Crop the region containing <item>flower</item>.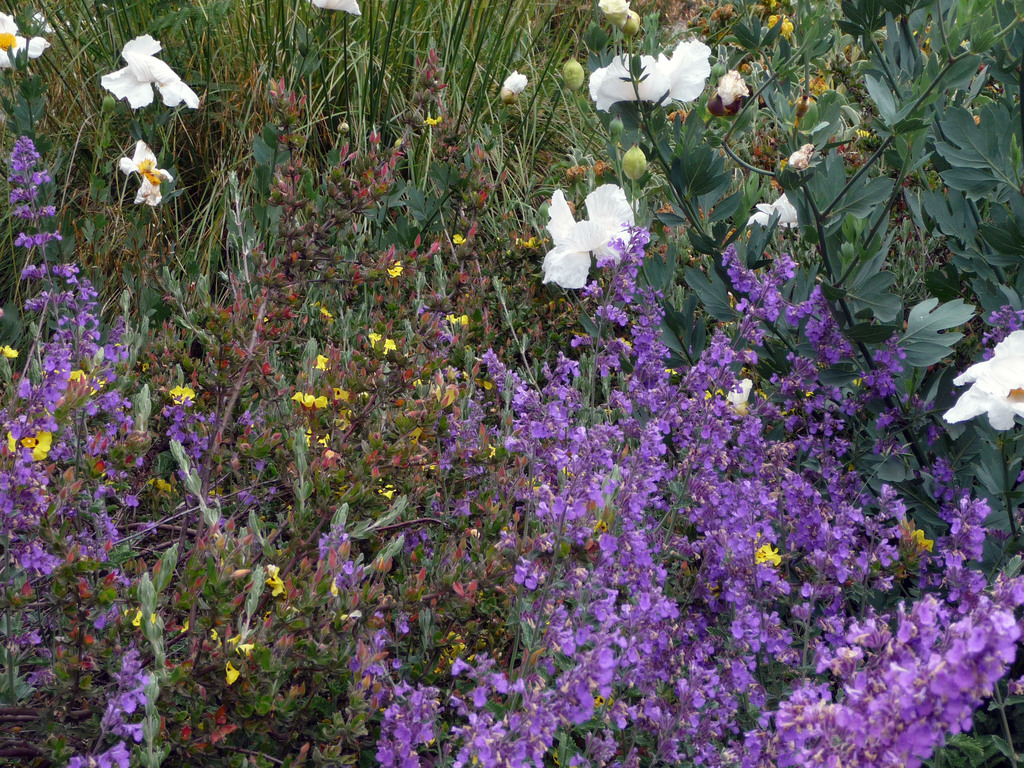
Crop region: {"left": 542, "top": 182, "right": 648, "bottom": 292}.
